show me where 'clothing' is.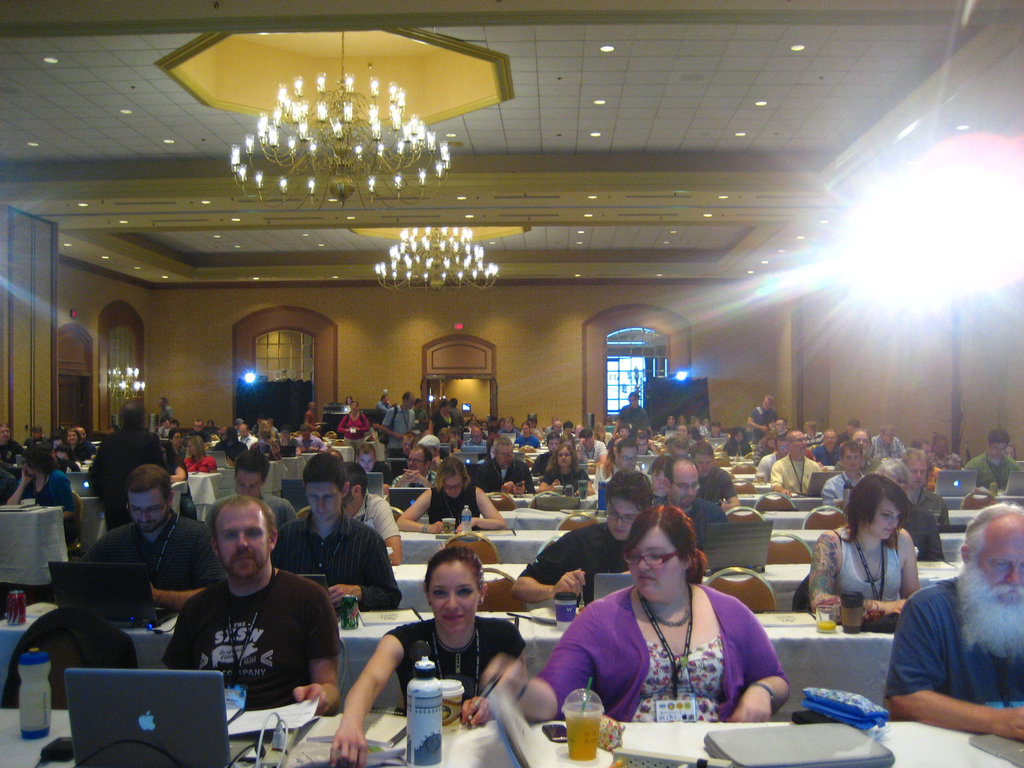
'clothing' is at bbox=[3, 440, 26, 460].
